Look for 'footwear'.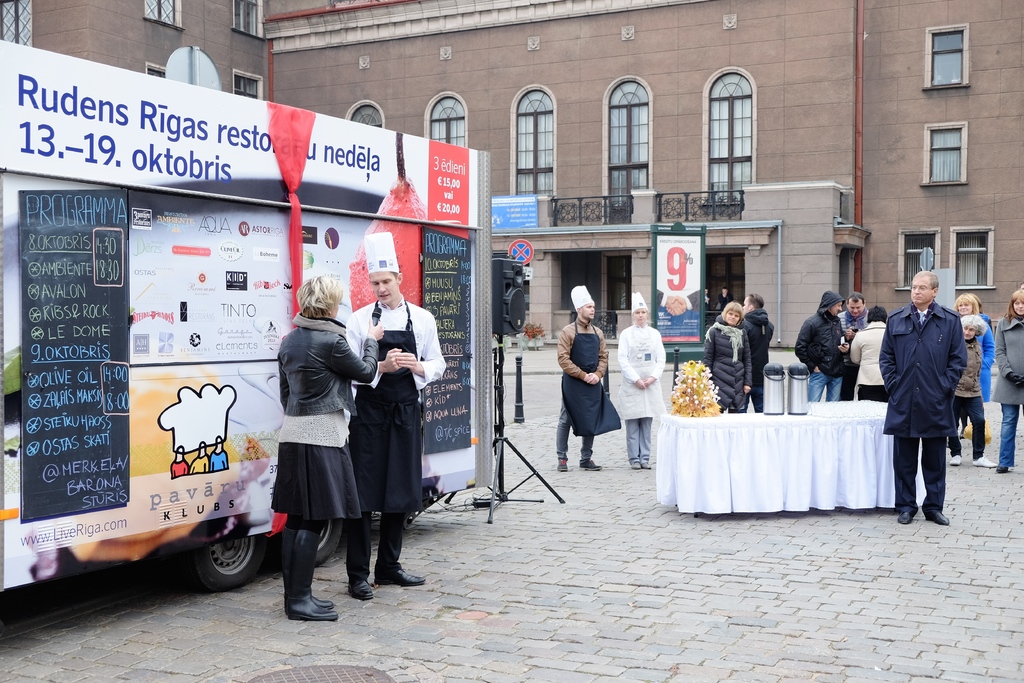
Found: detection(620, 452, 635, 463).
